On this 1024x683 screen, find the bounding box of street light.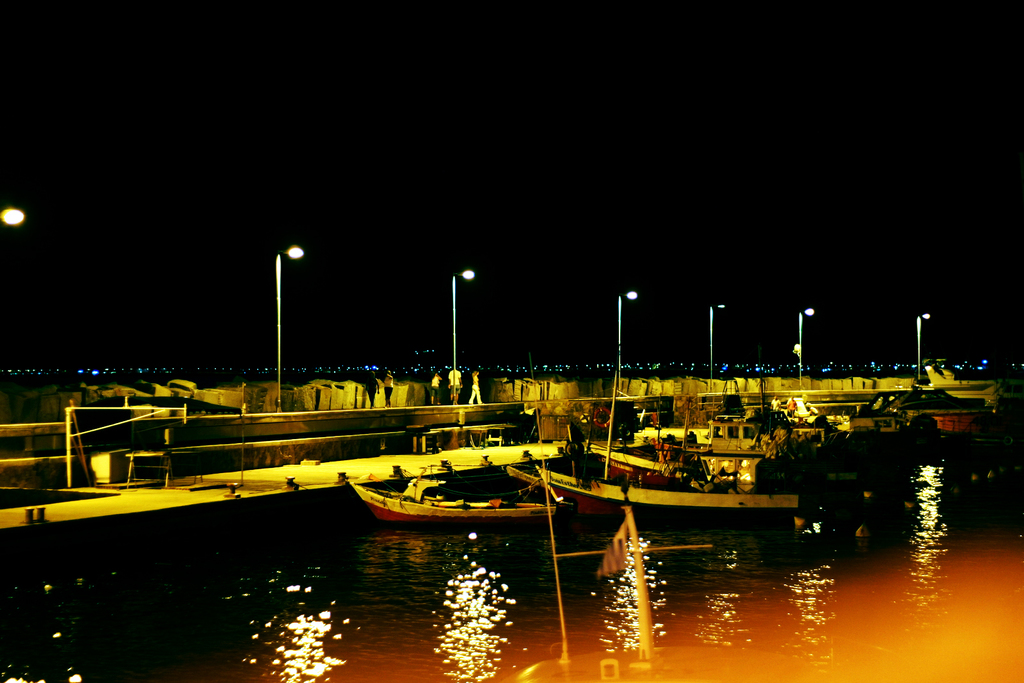
Bounding box: 0, 200, 27, 235.
